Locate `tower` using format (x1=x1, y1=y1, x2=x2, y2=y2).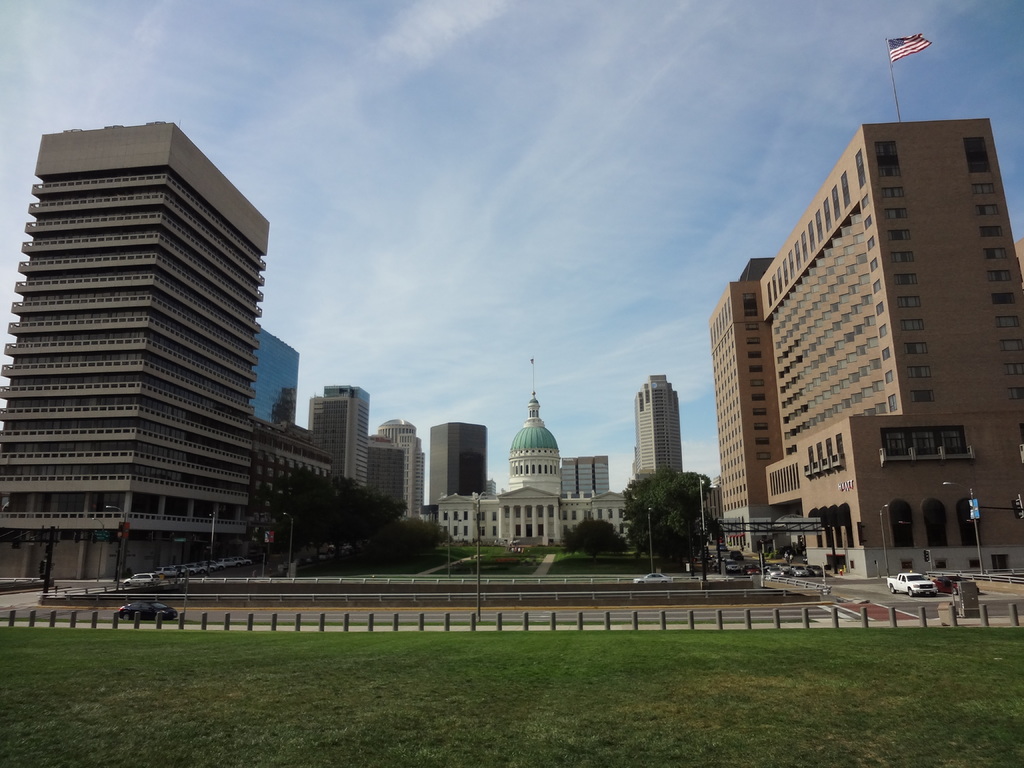
(x1=0, y1=118, x2=273, y2=591).
